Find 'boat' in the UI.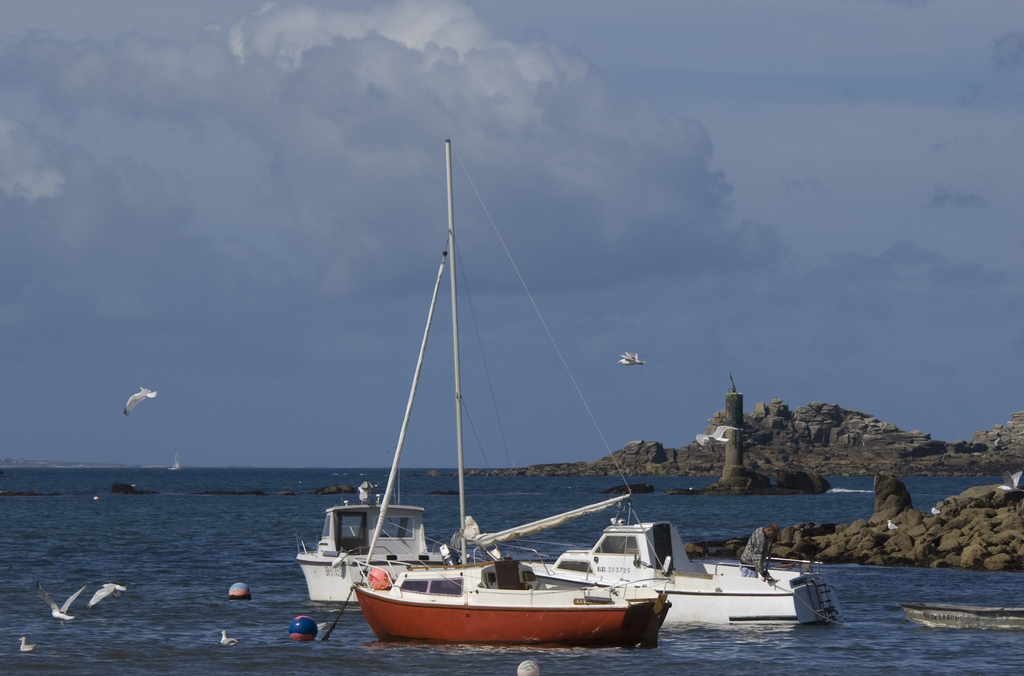
UI element at <region>286, 140, 668, 672</region>.
